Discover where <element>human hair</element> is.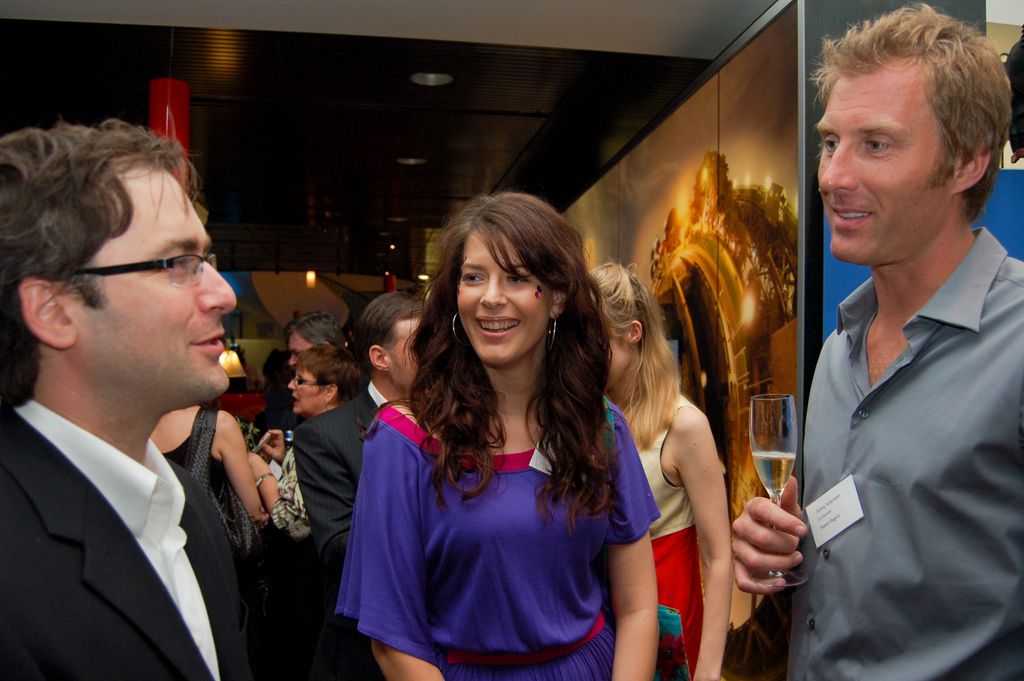
Discovered at [0, 110, 213, 406].
